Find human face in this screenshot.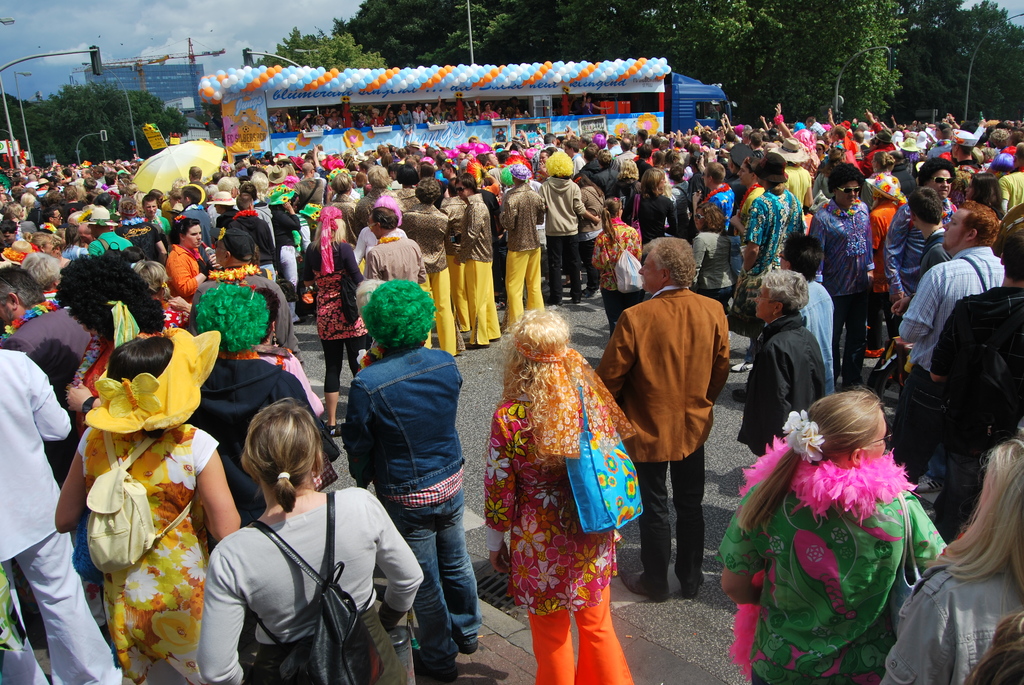
The bounding box for human face is [141, 196, 160, 216].
